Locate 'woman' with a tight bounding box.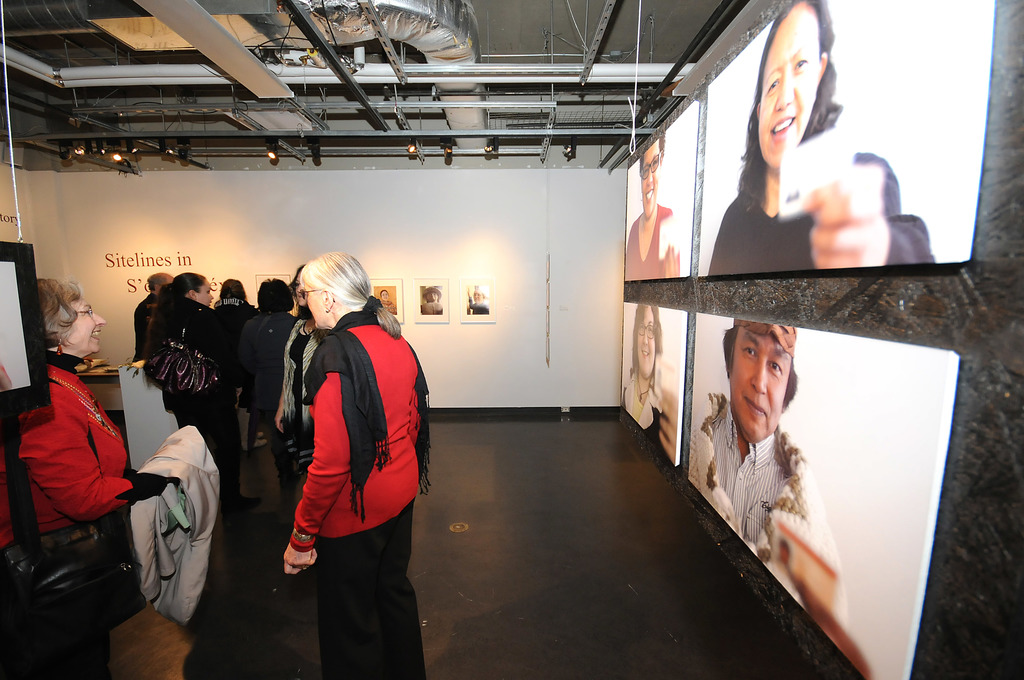
[x1=136, y1=266, x2=241, y2=540].
